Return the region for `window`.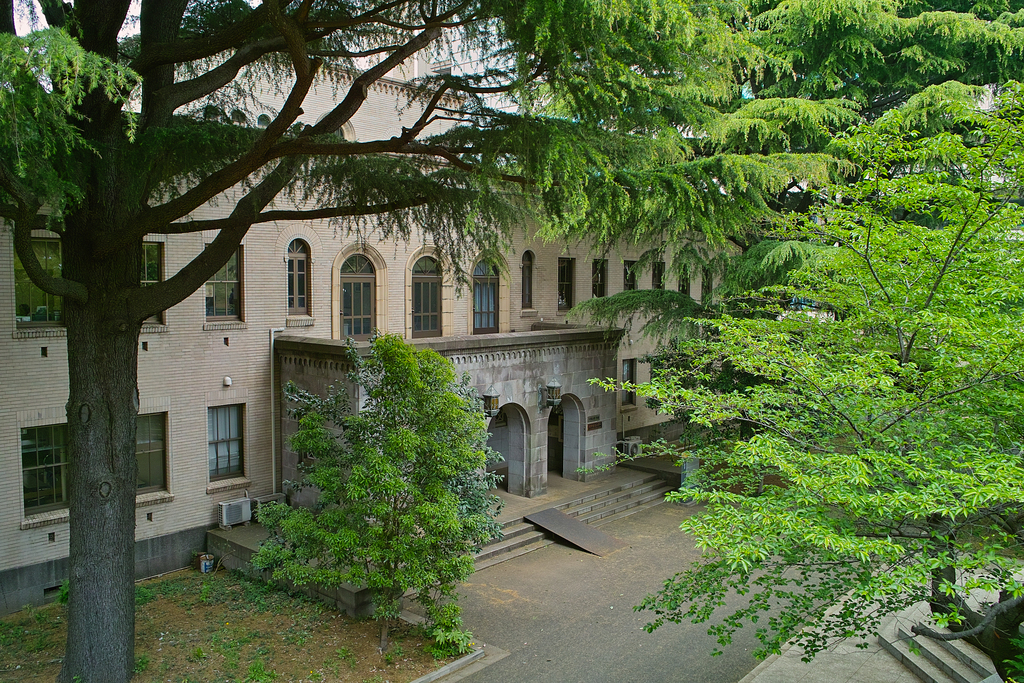
[286,240,312,317].
